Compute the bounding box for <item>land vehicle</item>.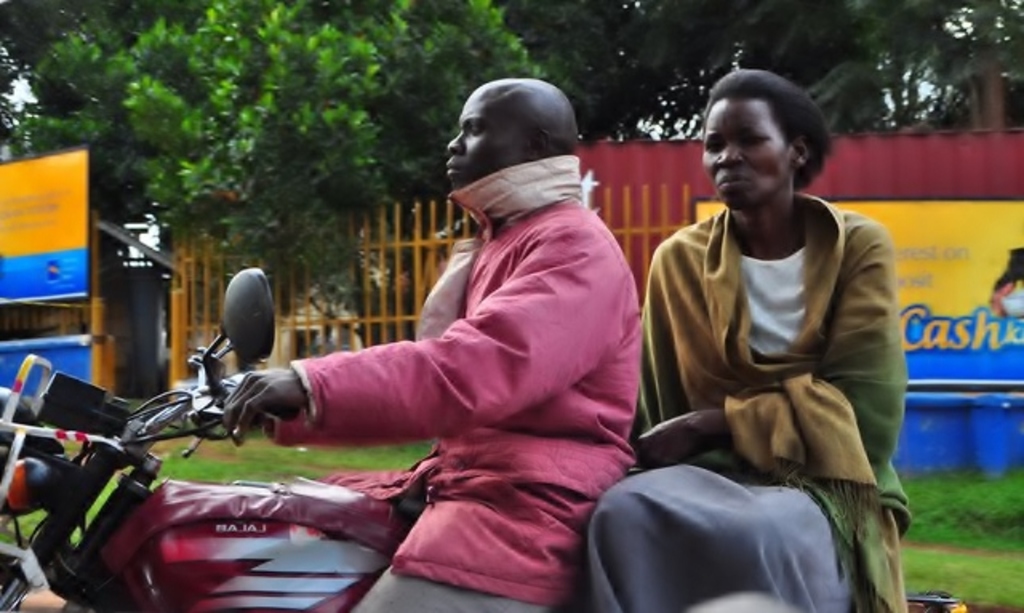
select_region(0, 256, 973, 611).
